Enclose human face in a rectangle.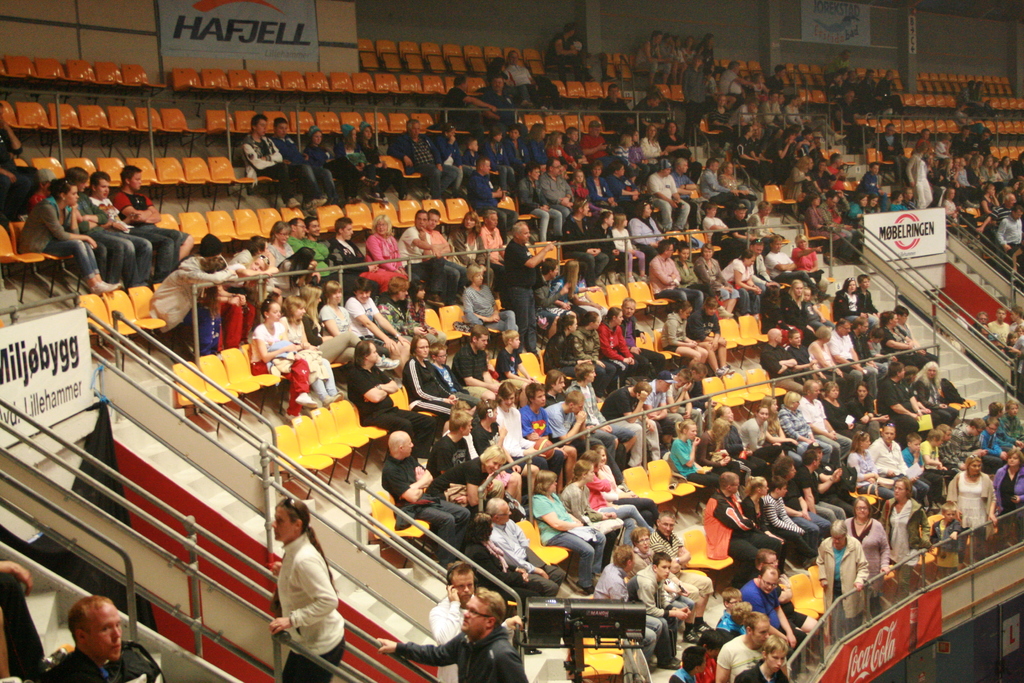
left=729, top=596, right=741, bottom=607.
